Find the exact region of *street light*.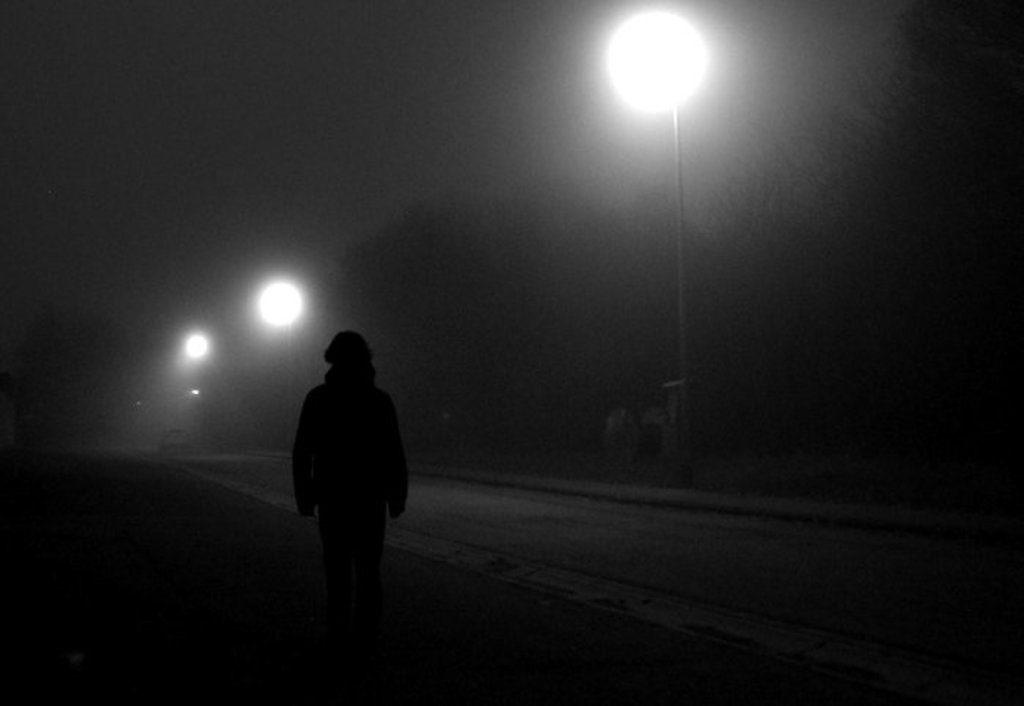
Exact region: BBox(253, 275, 303, 425).
